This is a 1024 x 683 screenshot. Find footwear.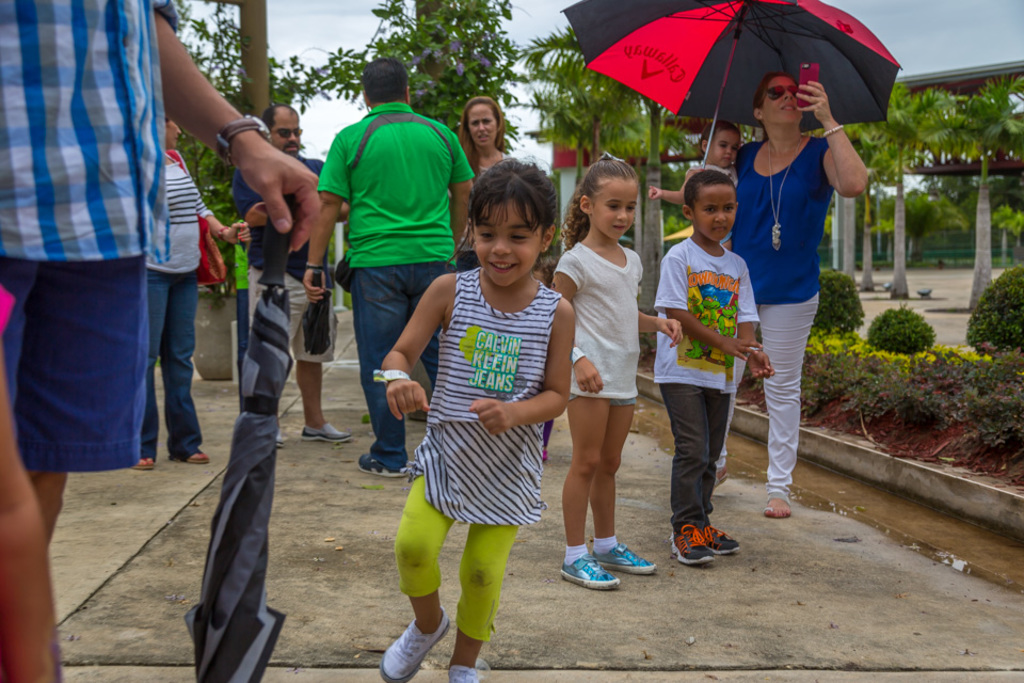
Bounding box: box(355, 450, 414, 477).
